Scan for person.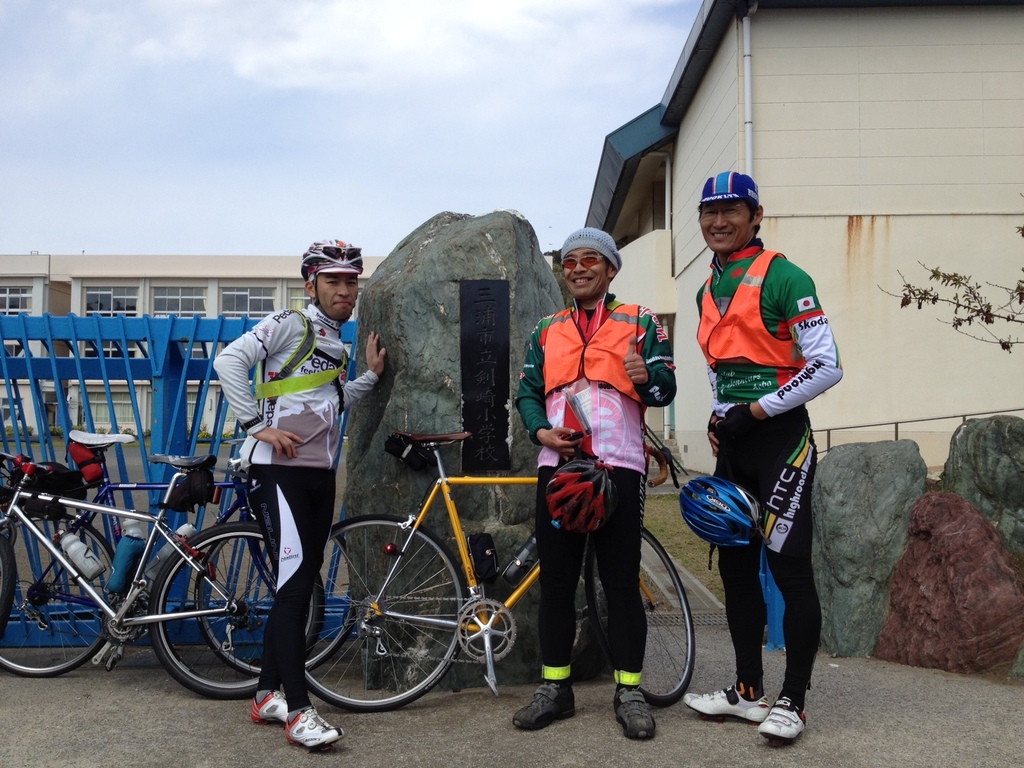
Scan result: 682 172 840 734.
